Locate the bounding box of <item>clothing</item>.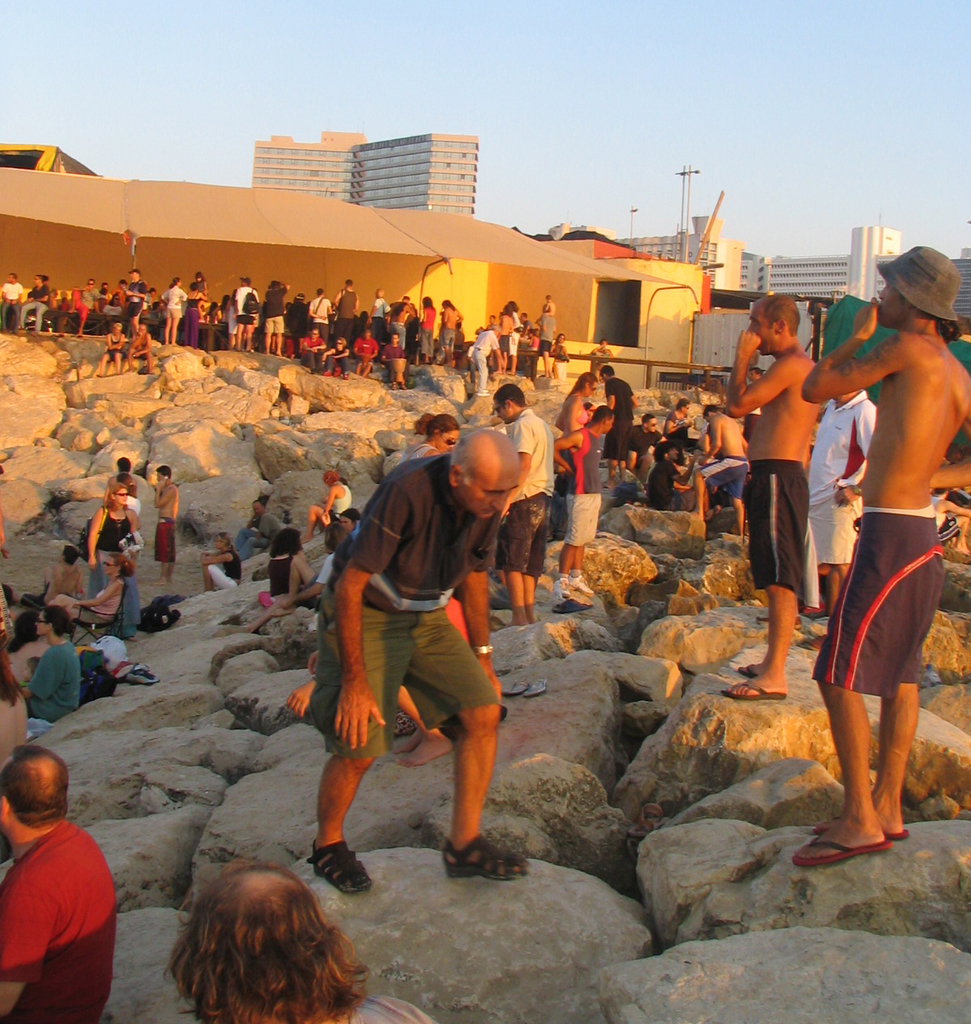
Bounding box: rect(236, 286, 256, 326).
